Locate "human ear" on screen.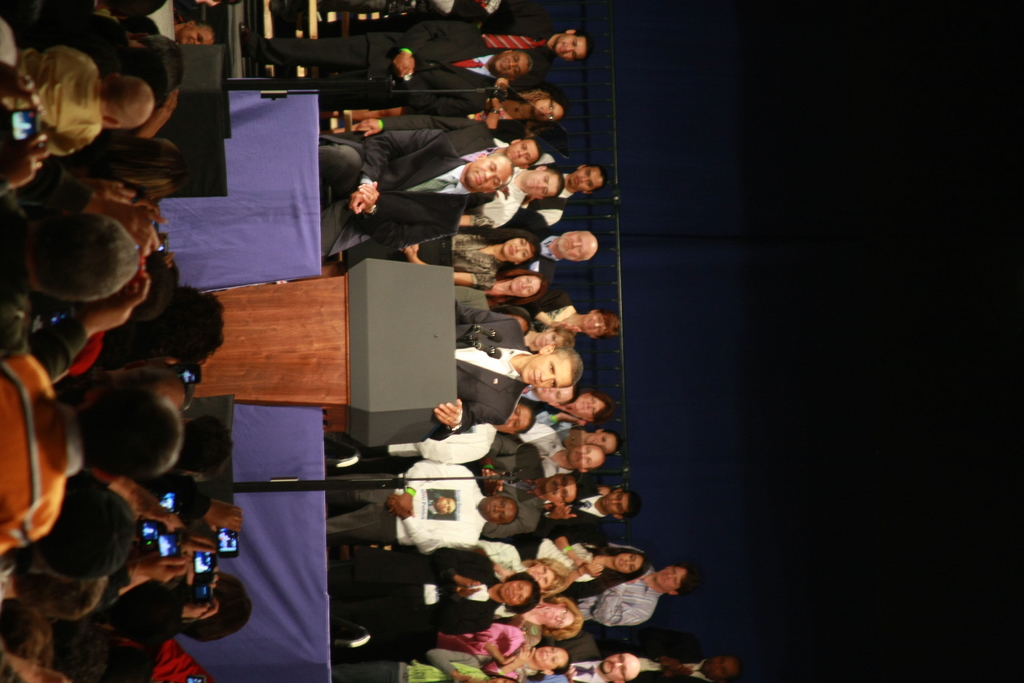
On screen at <region>612, 512, 623, 520</region>.
